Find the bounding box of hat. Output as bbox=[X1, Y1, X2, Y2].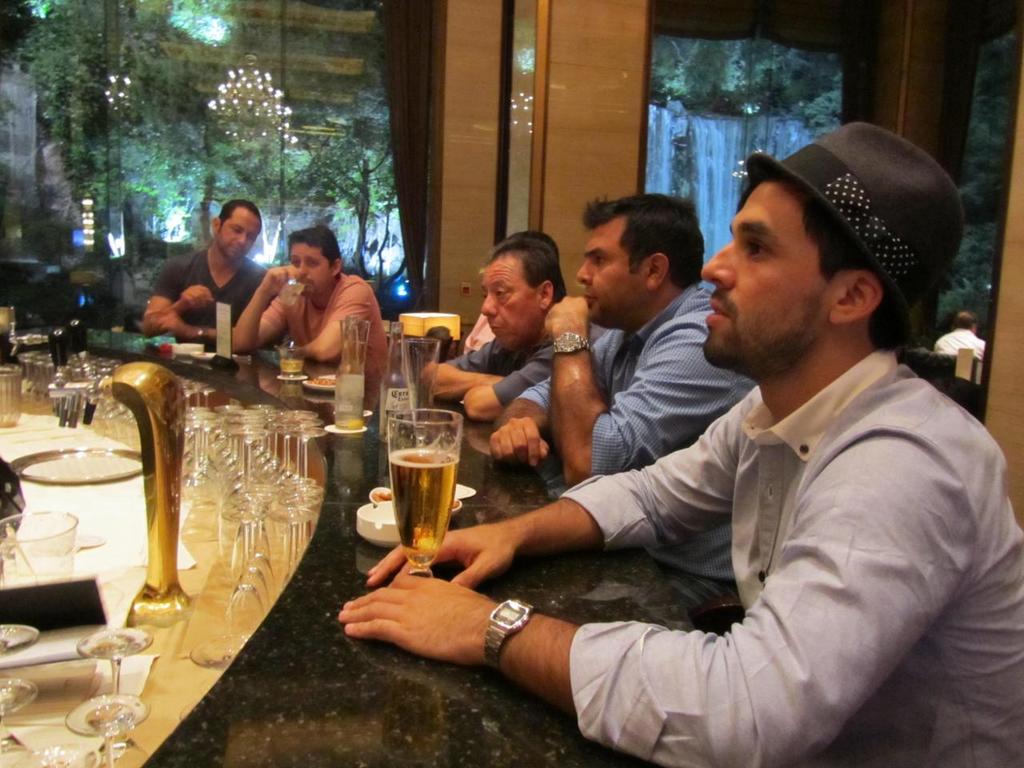
bbox=[745, 121, 966, 321].
